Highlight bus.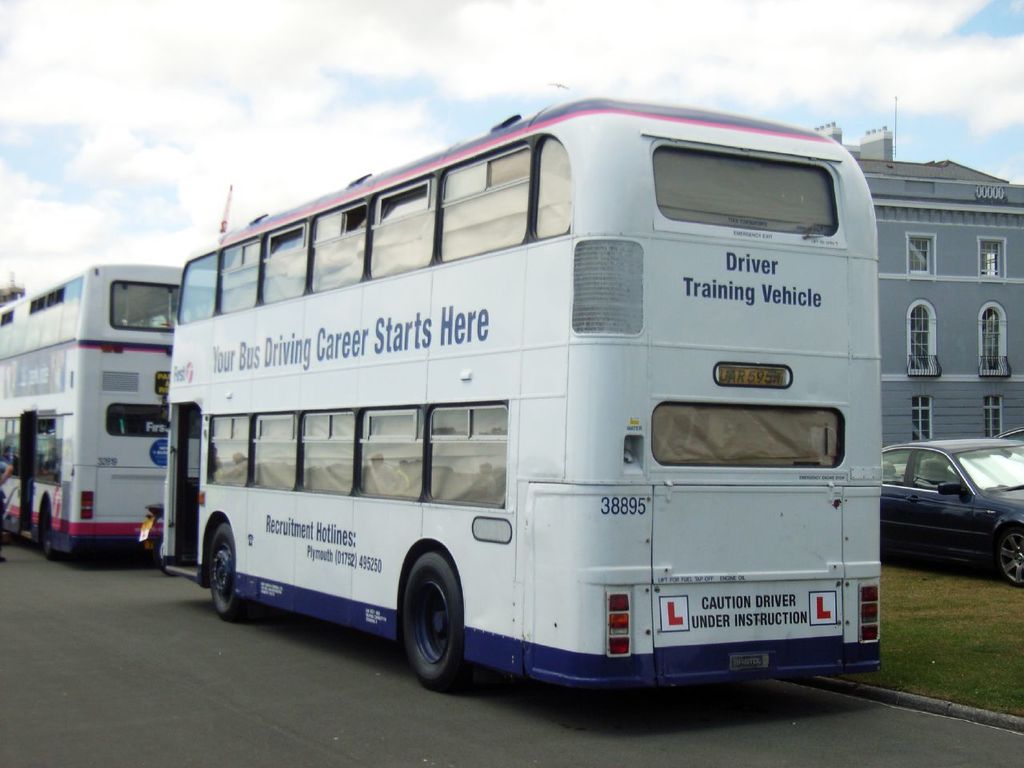
Highlighted region: <bbox>0, 265, 190, 563</bbox>.
